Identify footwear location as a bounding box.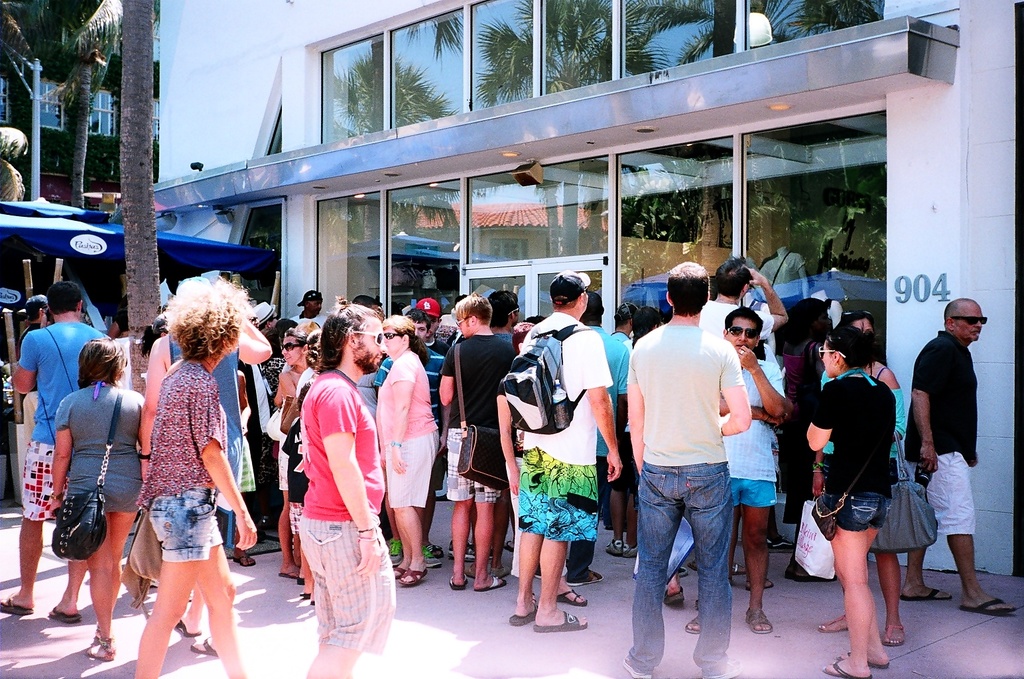
[left=565, top=568, right=602, bottom=588].
